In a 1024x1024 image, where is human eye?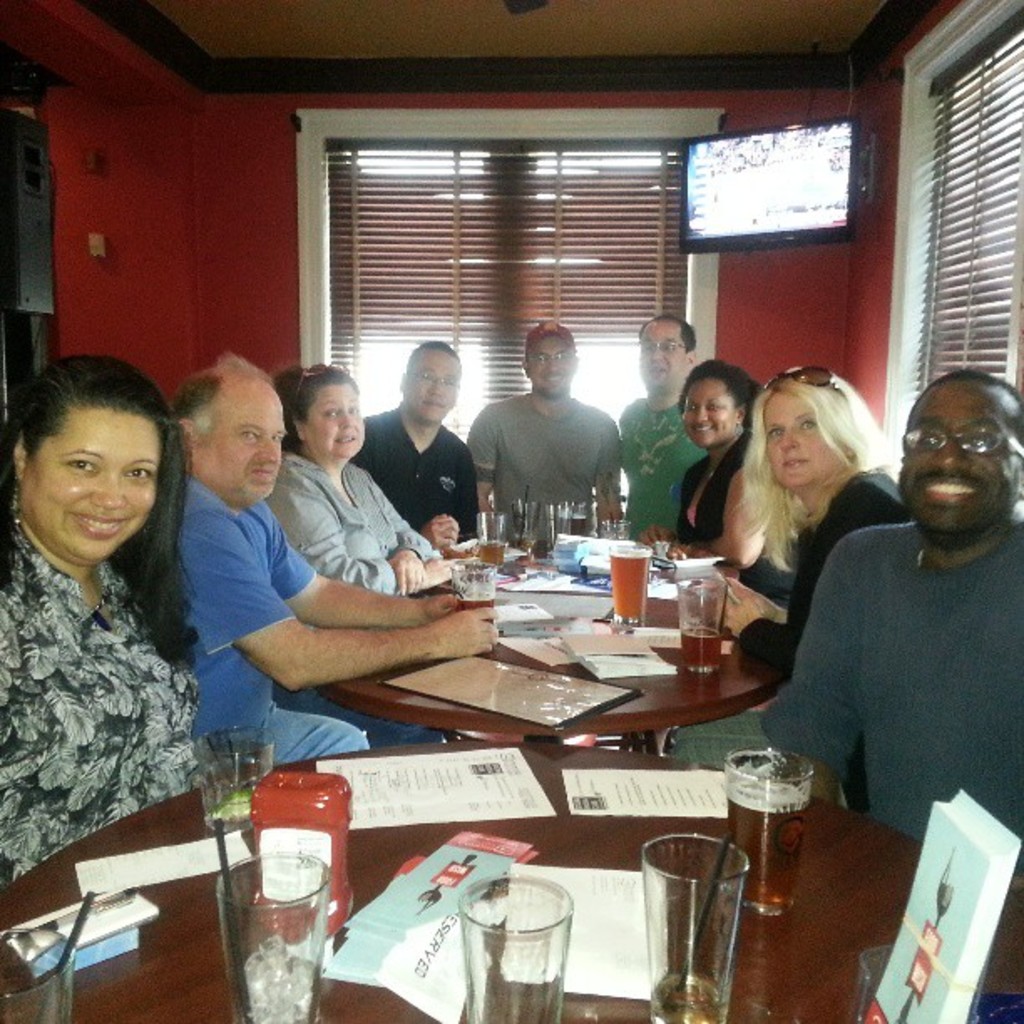
(left=238, top=425, right=259, bottom=442).
